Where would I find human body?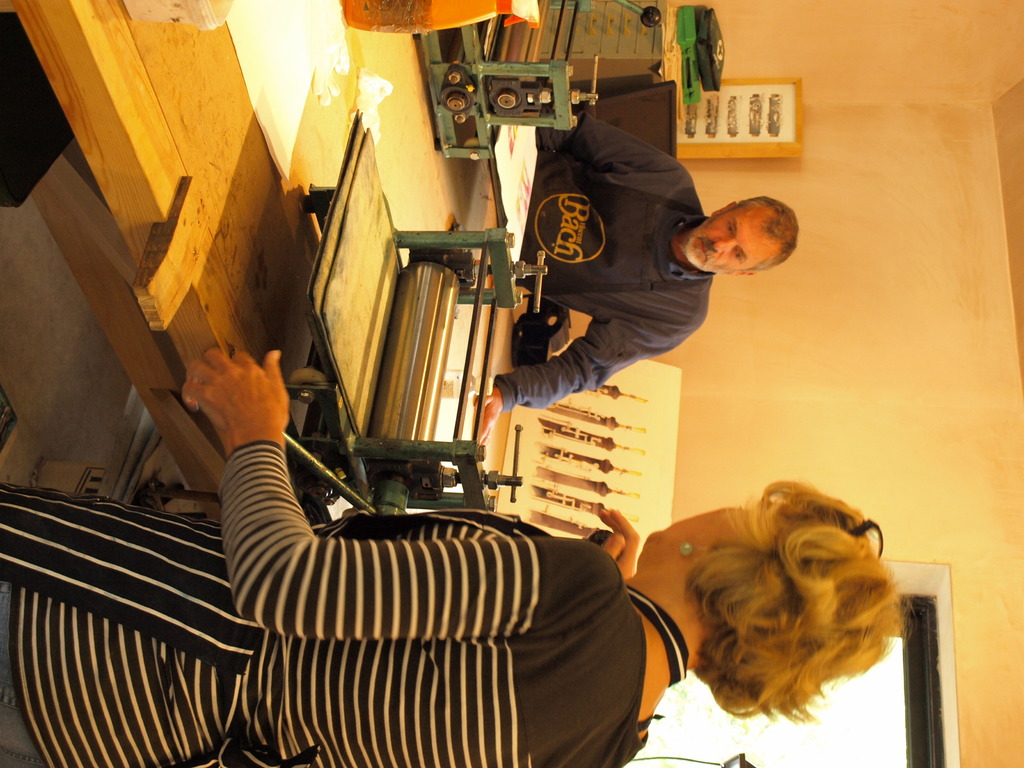
At (left=497, top=105, right=791, bottom=471).
